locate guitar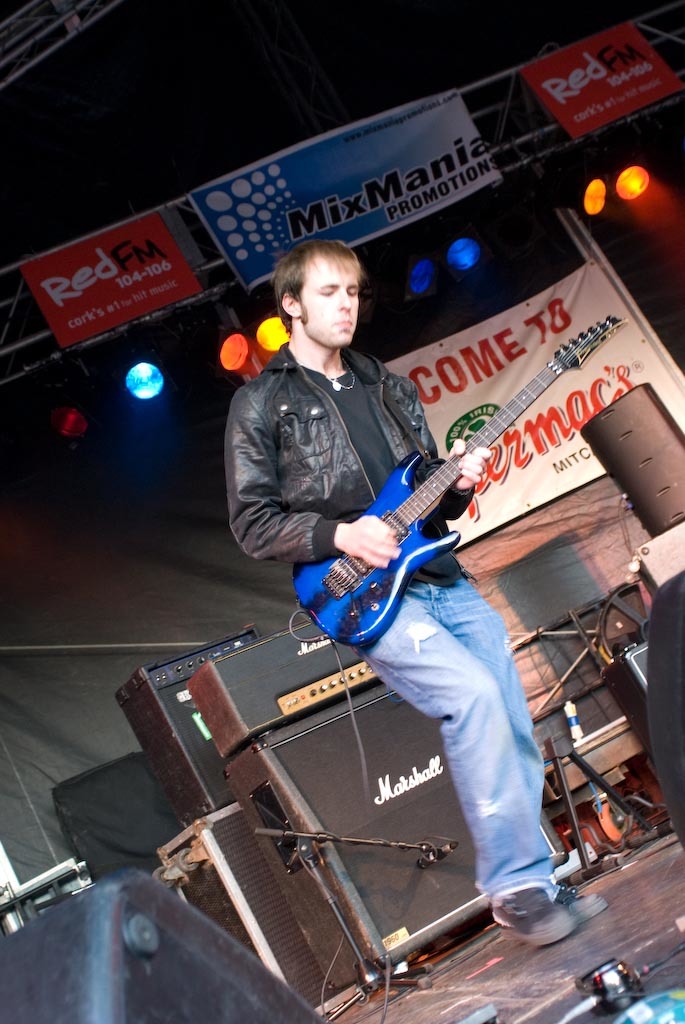
pyautogui.locateOnScreen(295, 317, 630, 679)
